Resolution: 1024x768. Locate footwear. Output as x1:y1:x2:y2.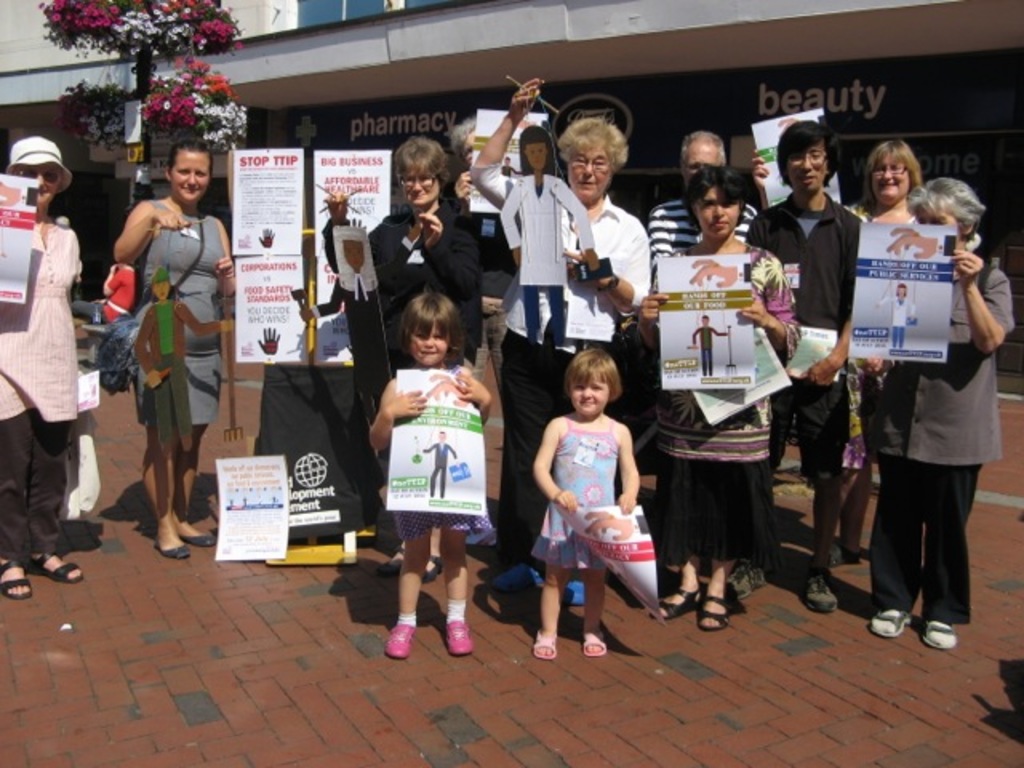
653:584:702:616.
